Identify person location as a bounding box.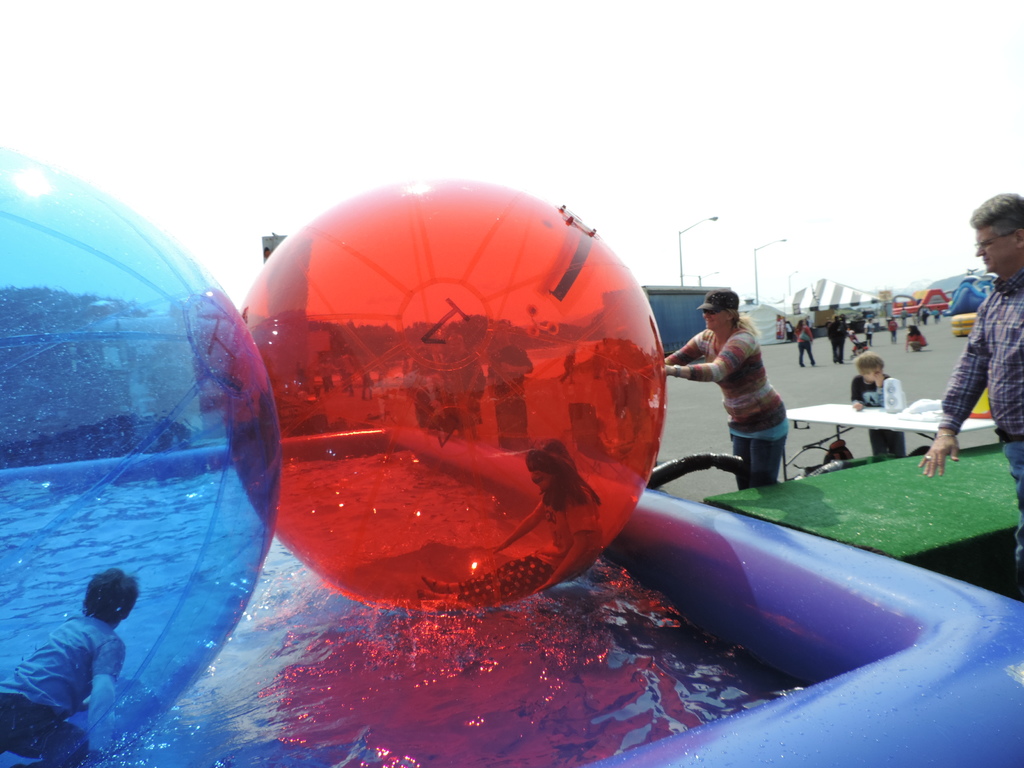
Rect(828, 316, 844, 355).
